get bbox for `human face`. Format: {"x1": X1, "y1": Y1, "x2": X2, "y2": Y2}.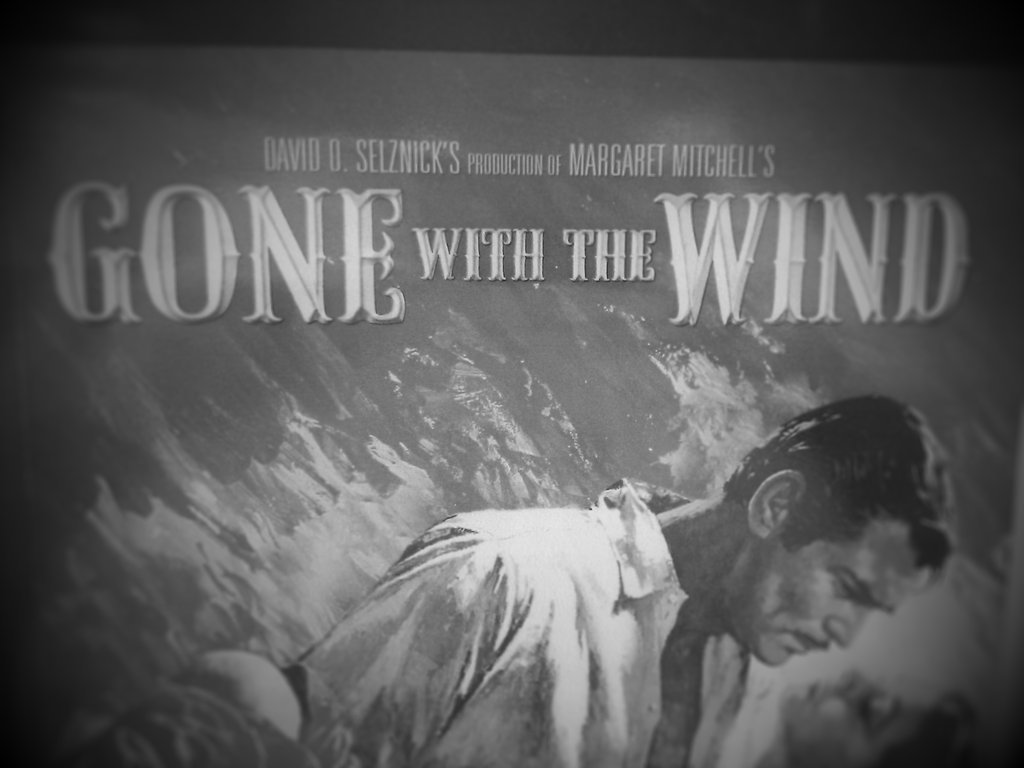
{"x1": 768, "y1": 519, "x2": 932, "y2": 665}.
